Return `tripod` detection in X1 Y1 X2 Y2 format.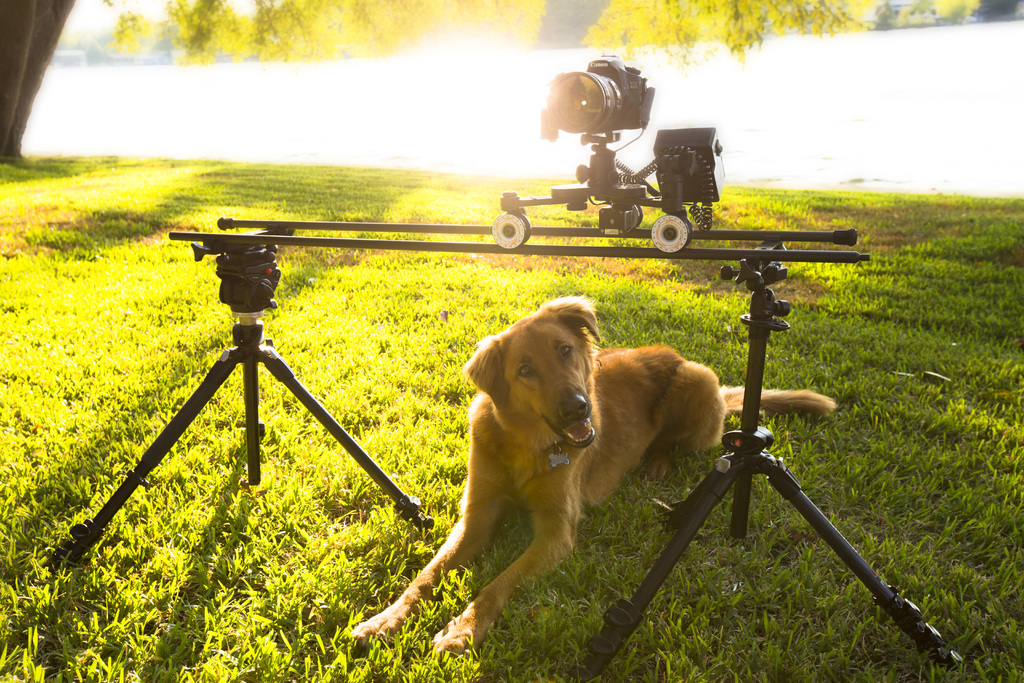
570 260 955 682.
